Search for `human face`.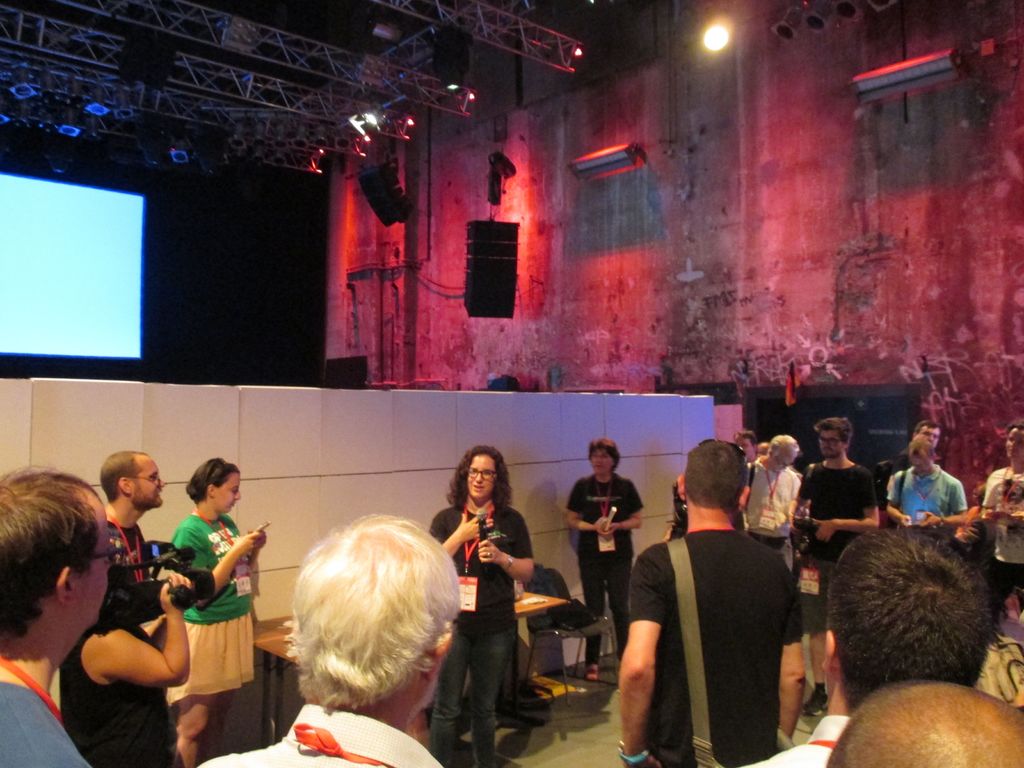
Found at {"x1": 214, "y1": 474, "x2": 242, "y2": 518}.
